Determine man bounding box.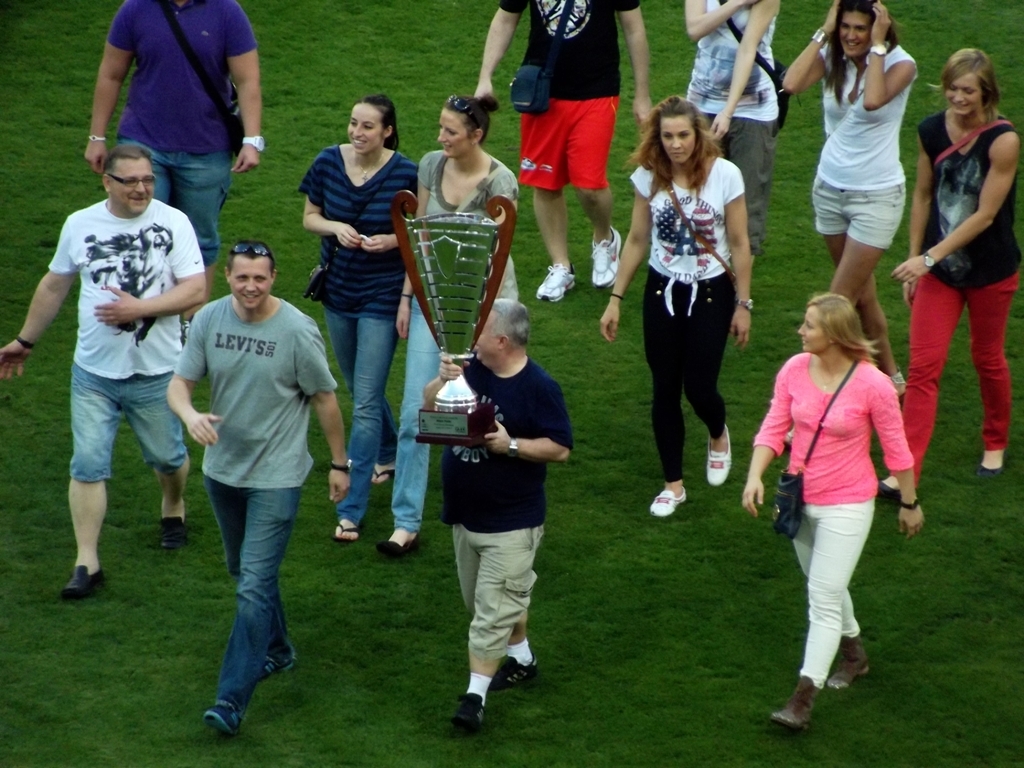
Determined: 84:0:263:343.
